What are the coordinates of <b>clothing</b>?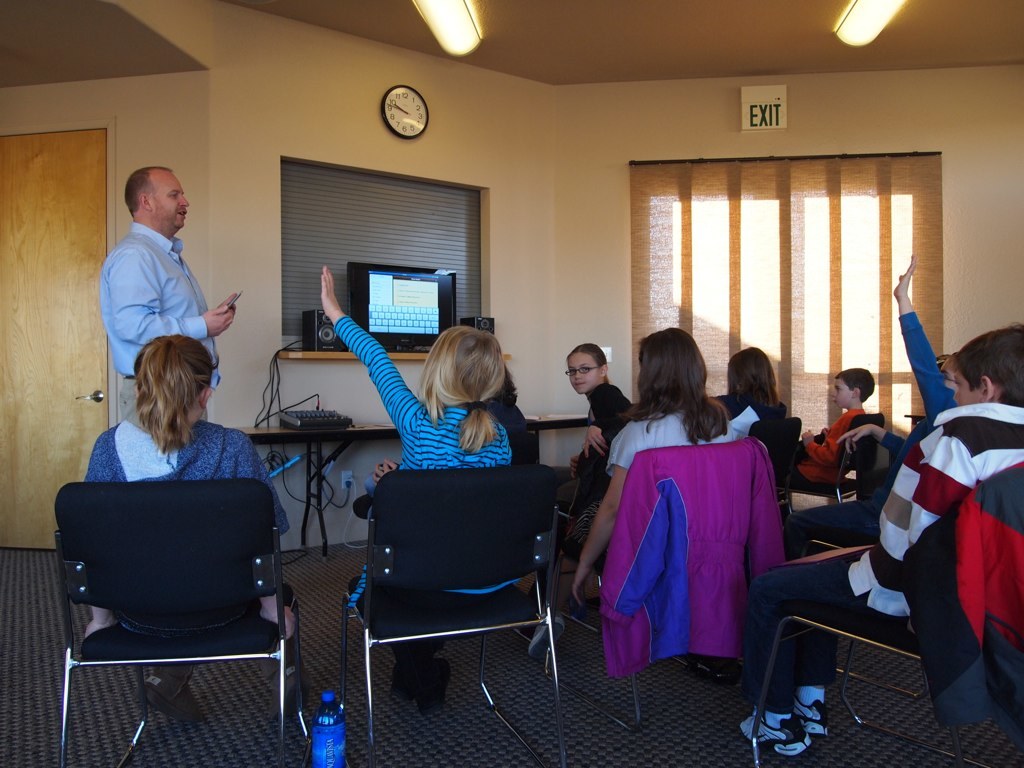
(x1=747, y1=405, x2=1023, y2=719).
